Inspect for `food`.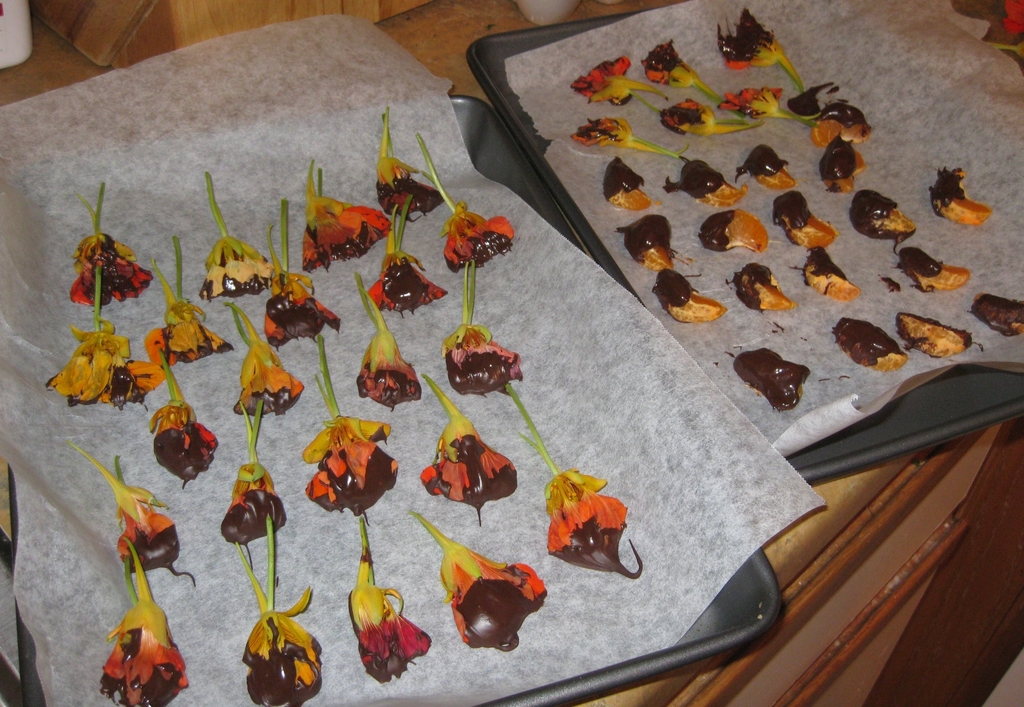
Inspection: {"x1": 457, "y1": 576, "x2": 544, "y2": 650}.
